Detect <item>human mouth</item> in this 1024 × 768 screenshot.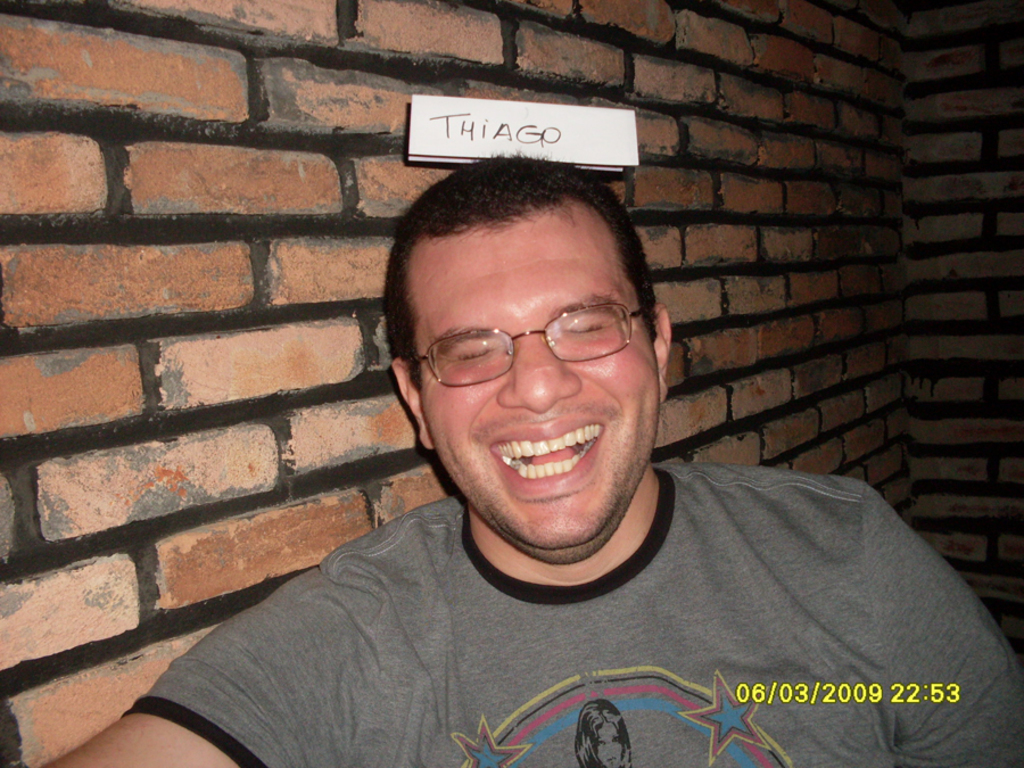
Detection: [490,418,603,495].
